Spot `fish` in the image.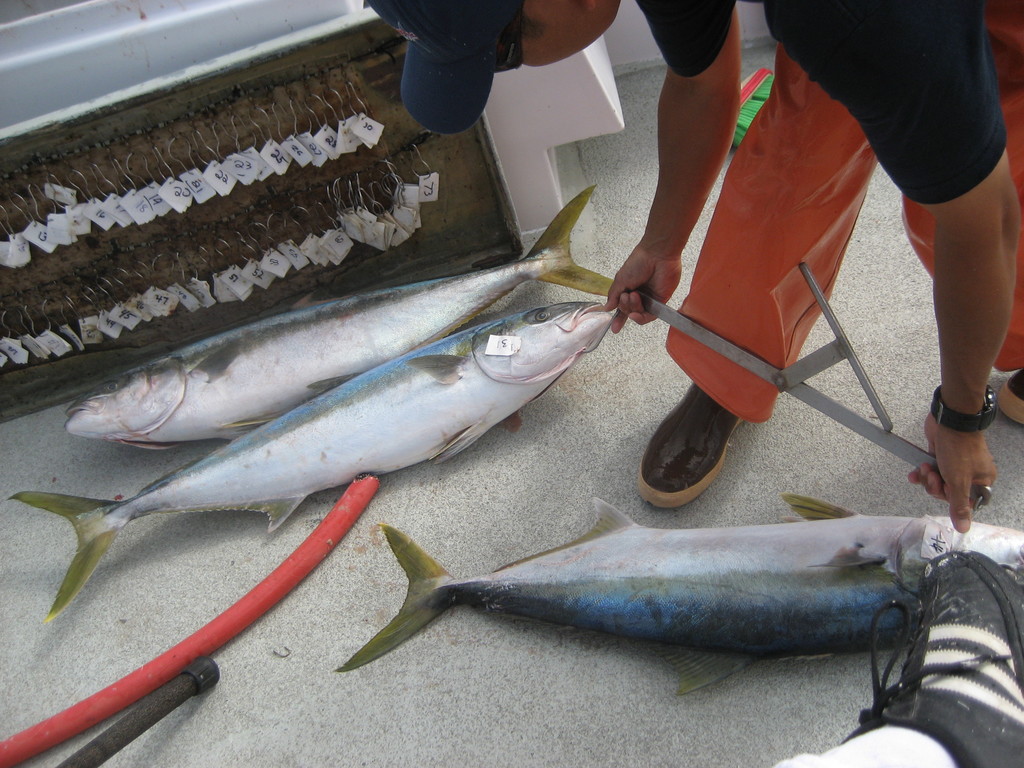
`fish` found at rect(1, 300, 614, 624).
